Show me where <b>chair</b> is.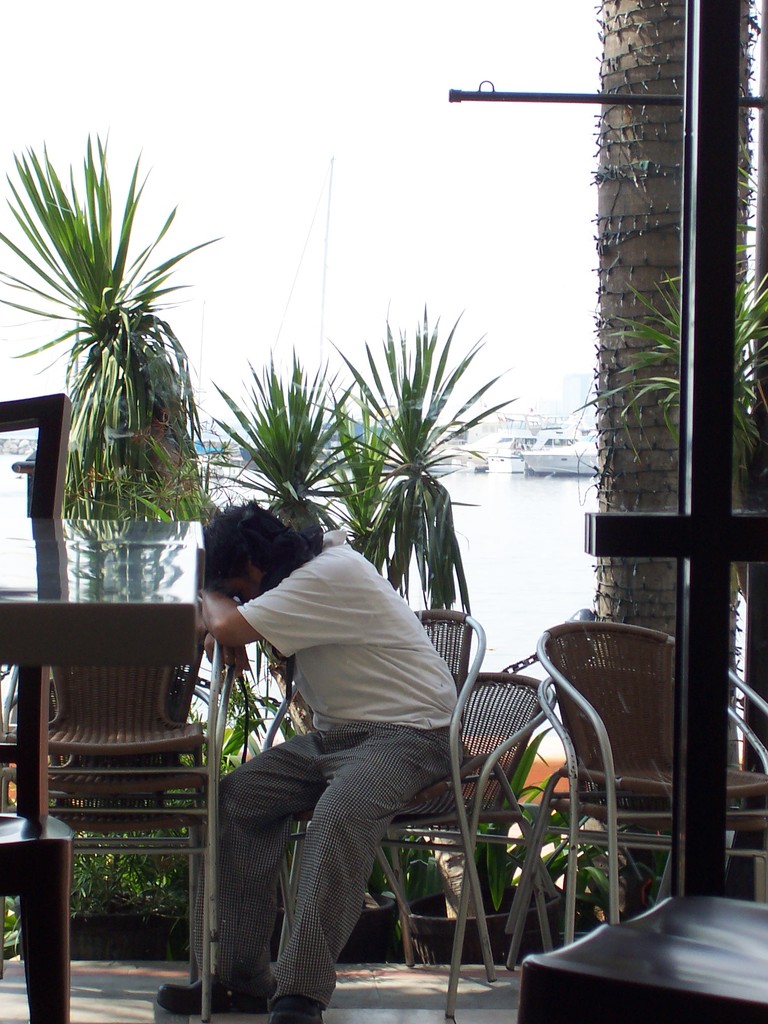
<b>chair</b> is at x1=0, y1=646, x2=200, y2=987.
